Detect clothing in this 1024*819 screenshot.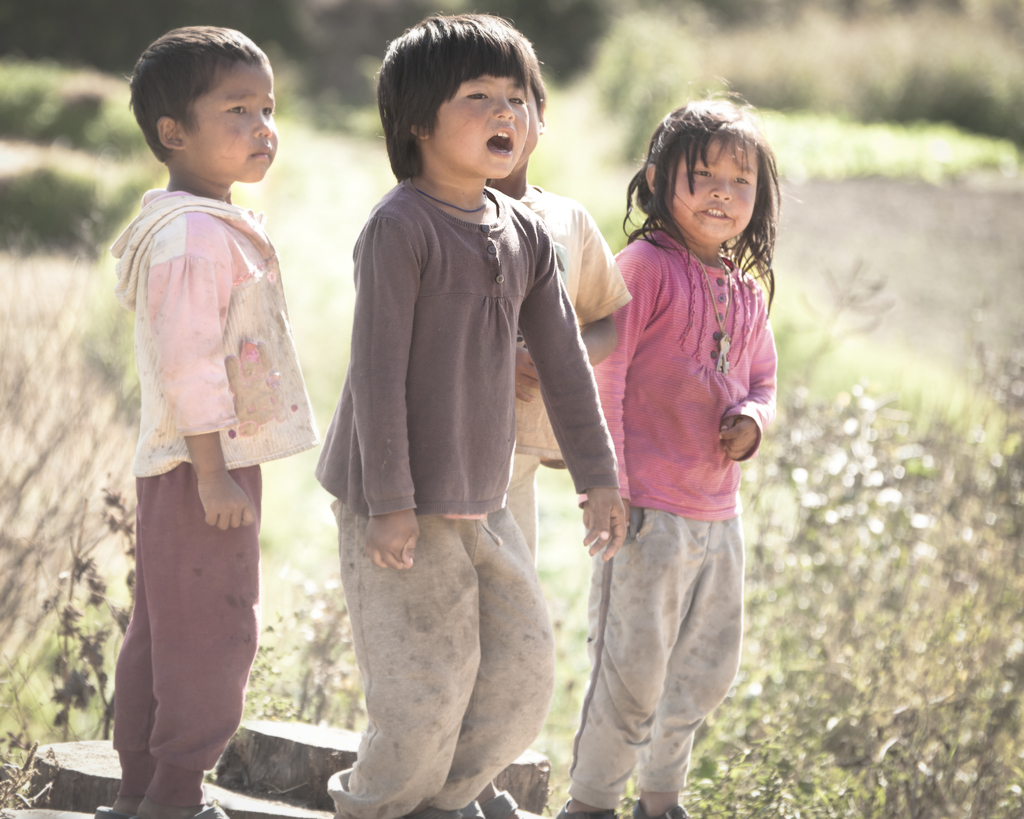
Detection: crop(306, 106, 591, 759).
